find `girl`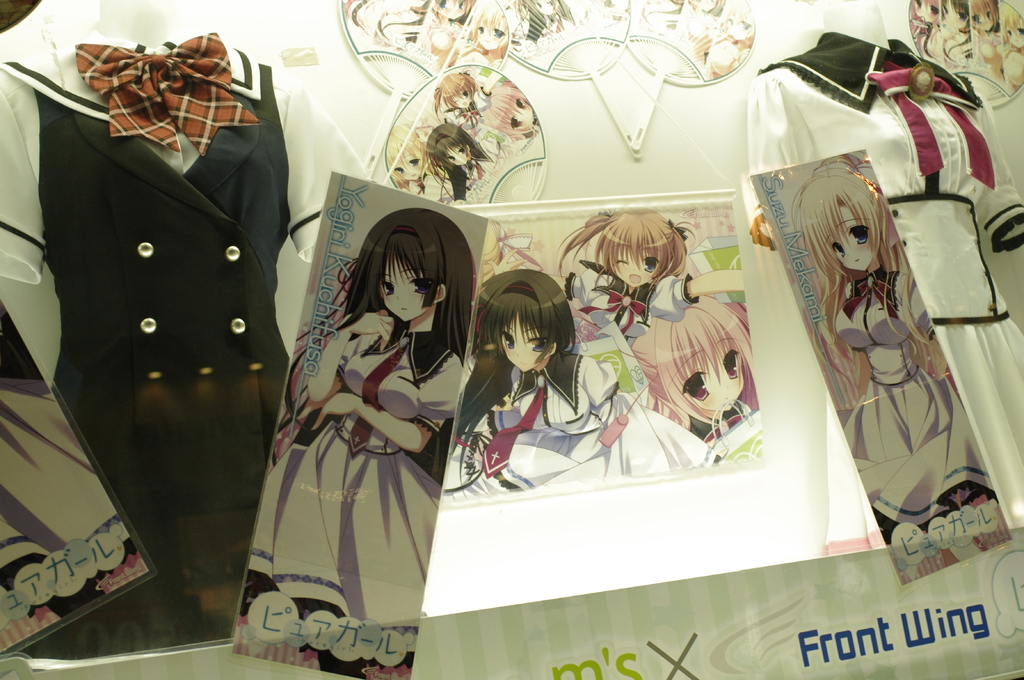
left=426, top=120, right=500, bottom=200
